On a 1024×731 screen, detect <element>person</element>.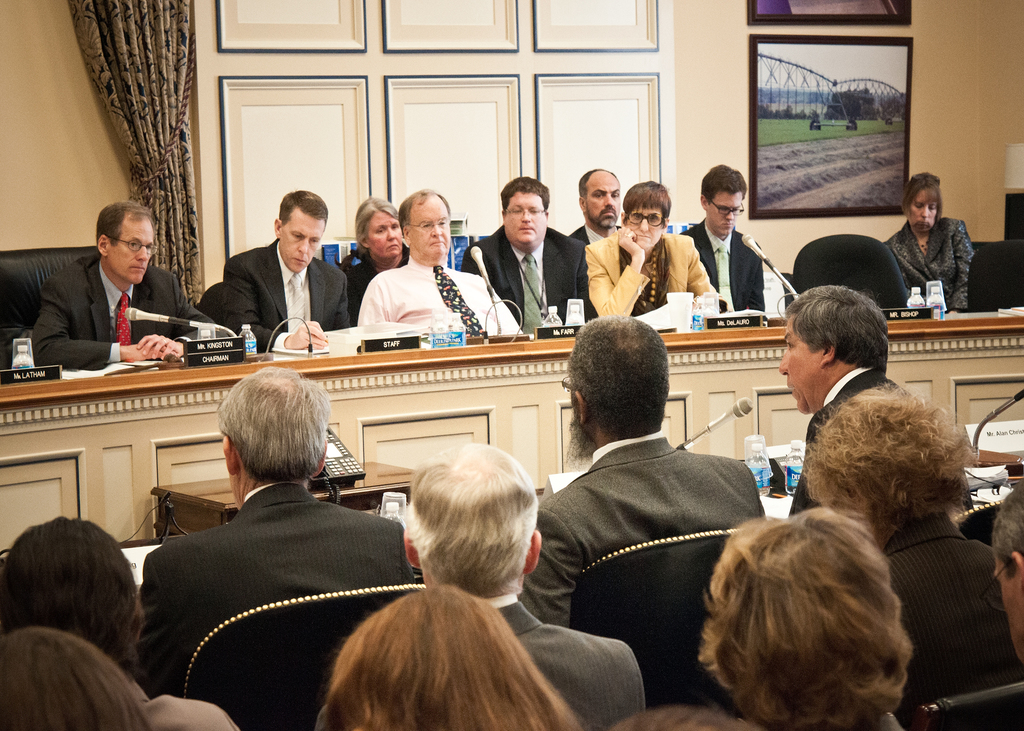
785, 285, 916, 522.
